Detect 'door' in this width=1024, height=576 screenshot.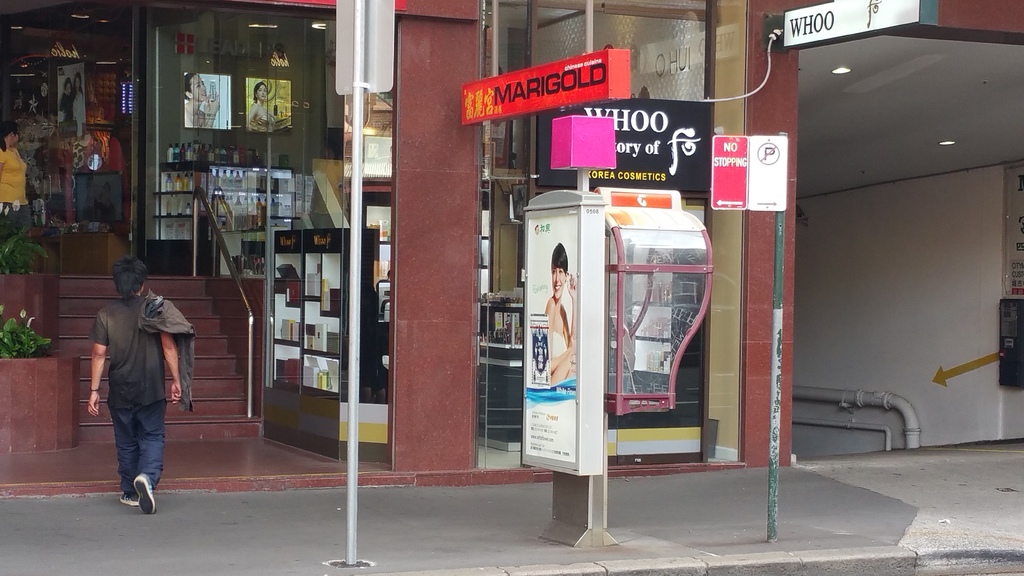
Detection: [left=0, top=0, right=142, bottom=273].
